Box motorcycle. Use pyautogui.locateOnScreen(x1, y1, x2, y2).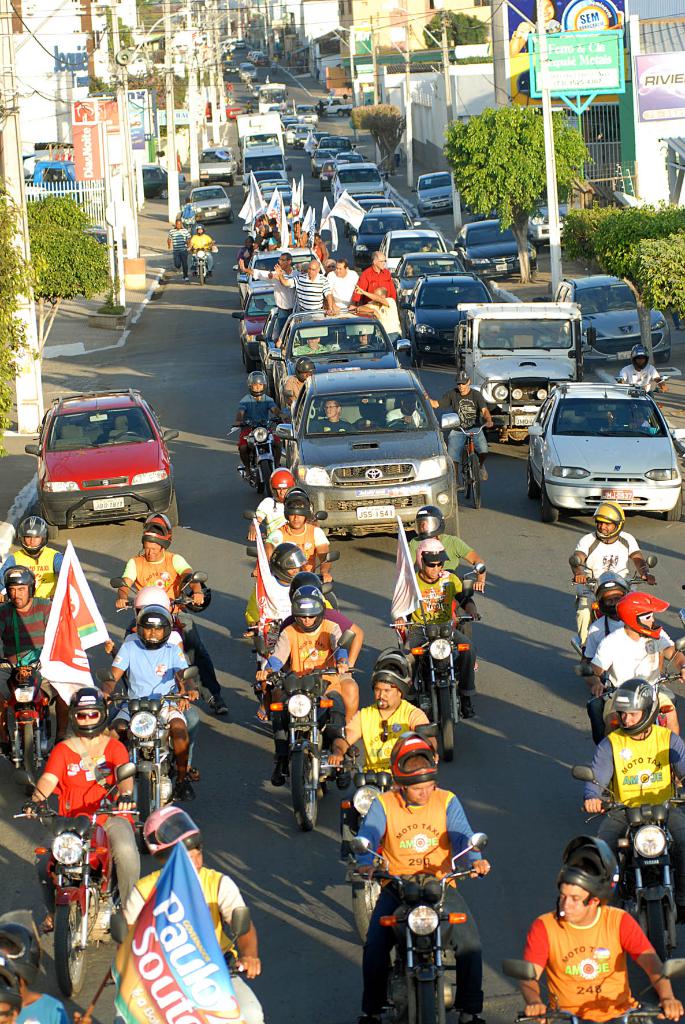
pyautogui.locateOnScreen(569, 556, 670, 653).
